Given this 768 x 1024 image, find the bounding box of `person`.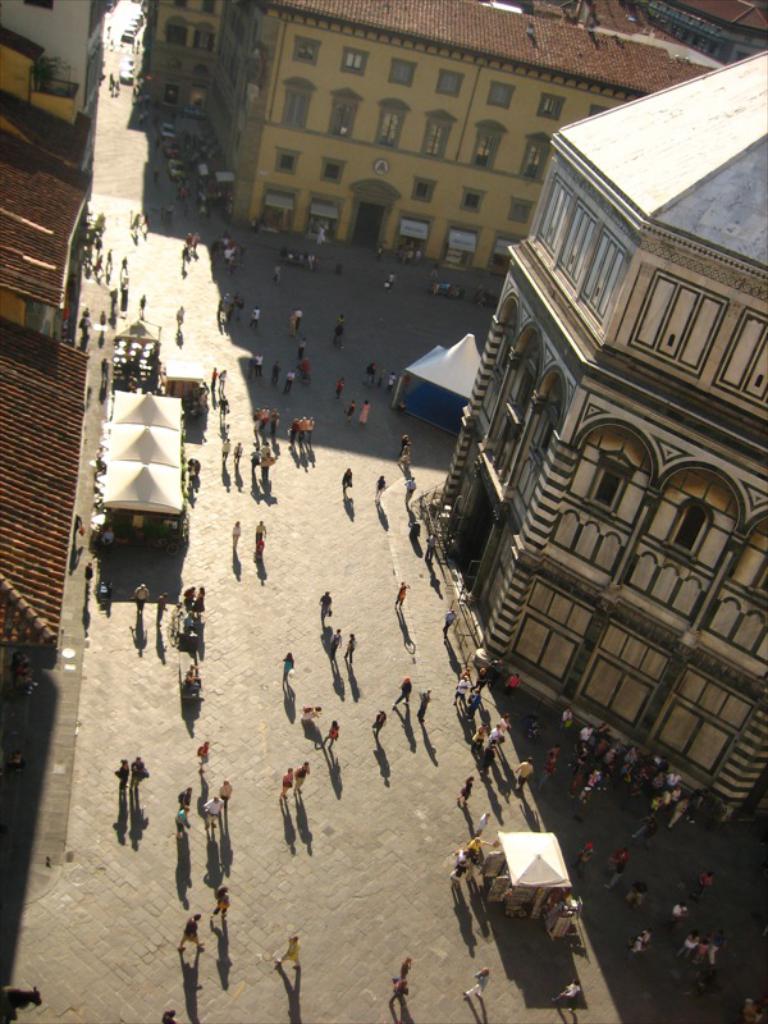
394, 956, 408, 1006.
